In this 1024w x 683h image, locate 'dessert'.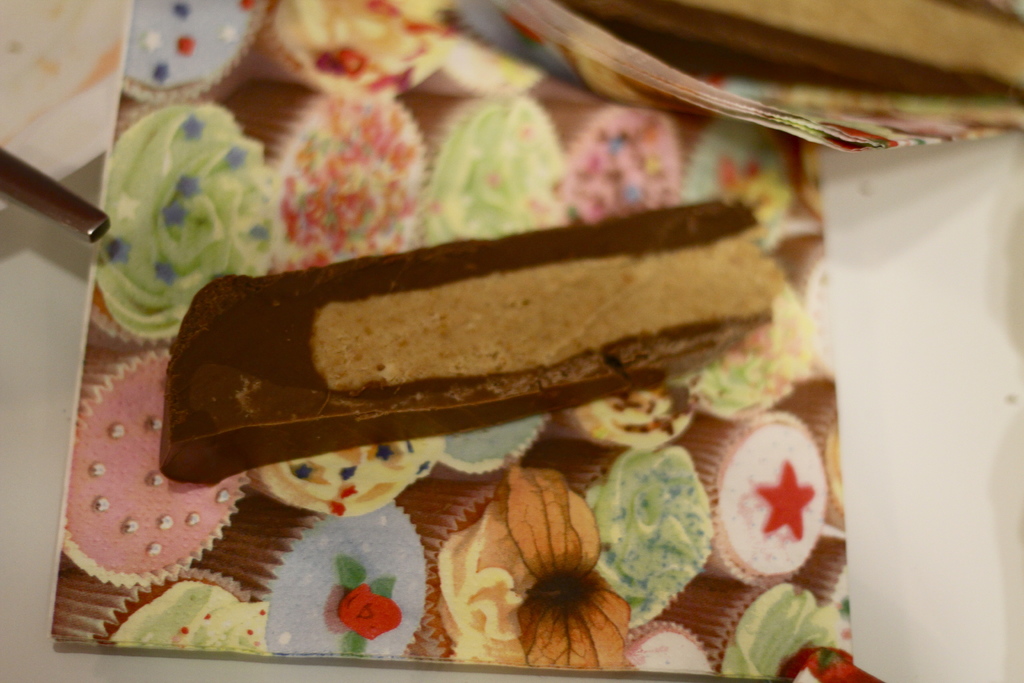
Bounding box: BBox(159, 199, 787, 488).
